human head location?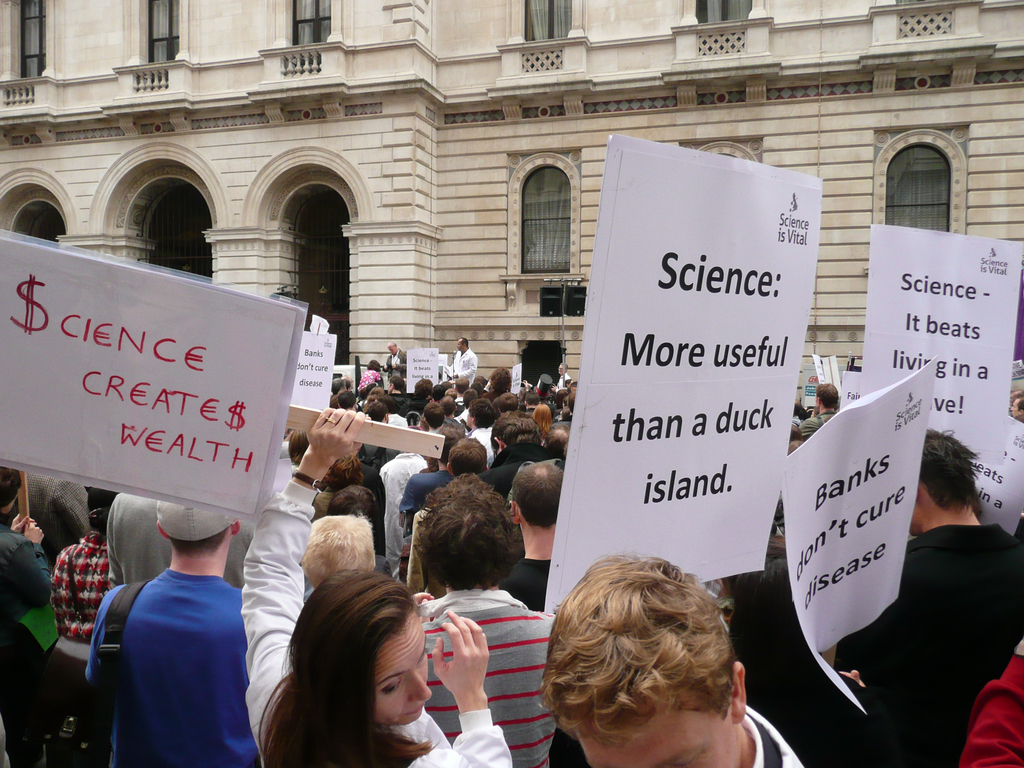
555/390/567/404
